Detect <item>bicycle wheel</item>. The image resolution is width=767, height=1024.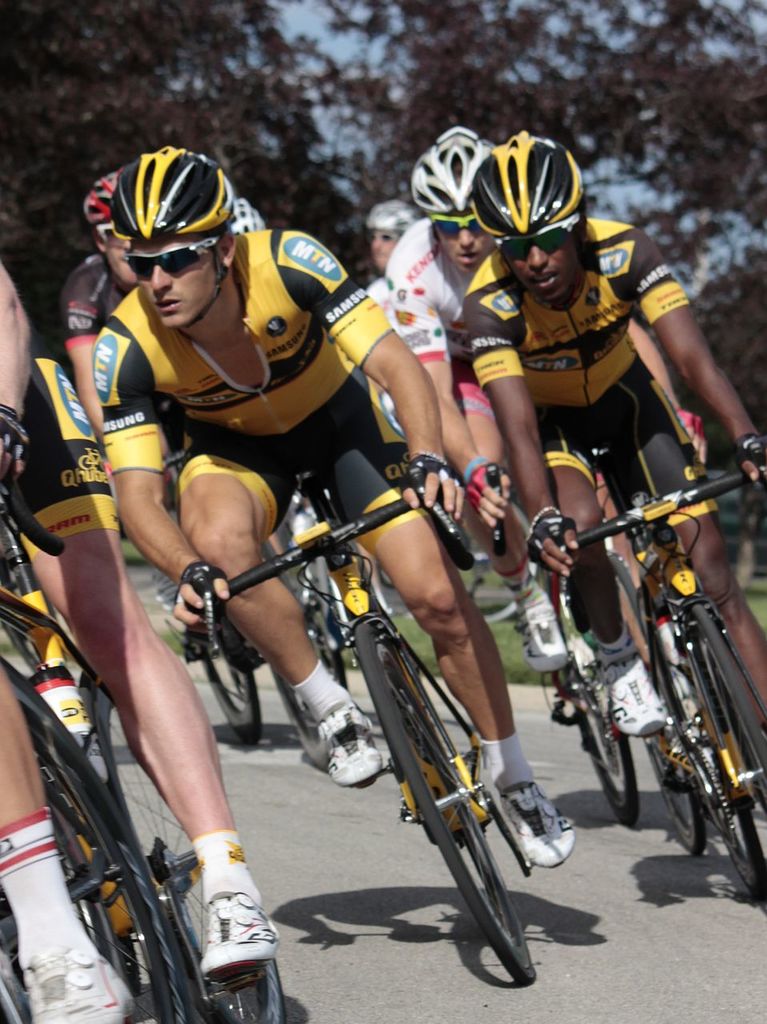
BBox(646, 734, 697, 850).
